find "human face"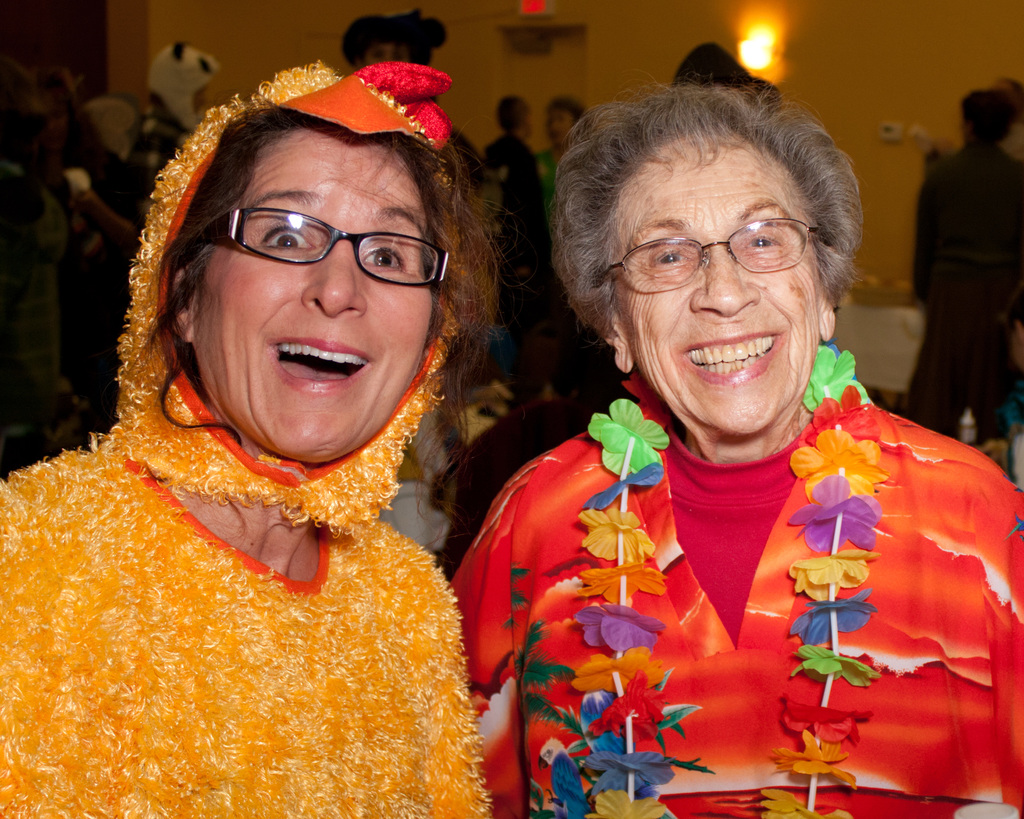
detection(194, 127, 432, 461)
